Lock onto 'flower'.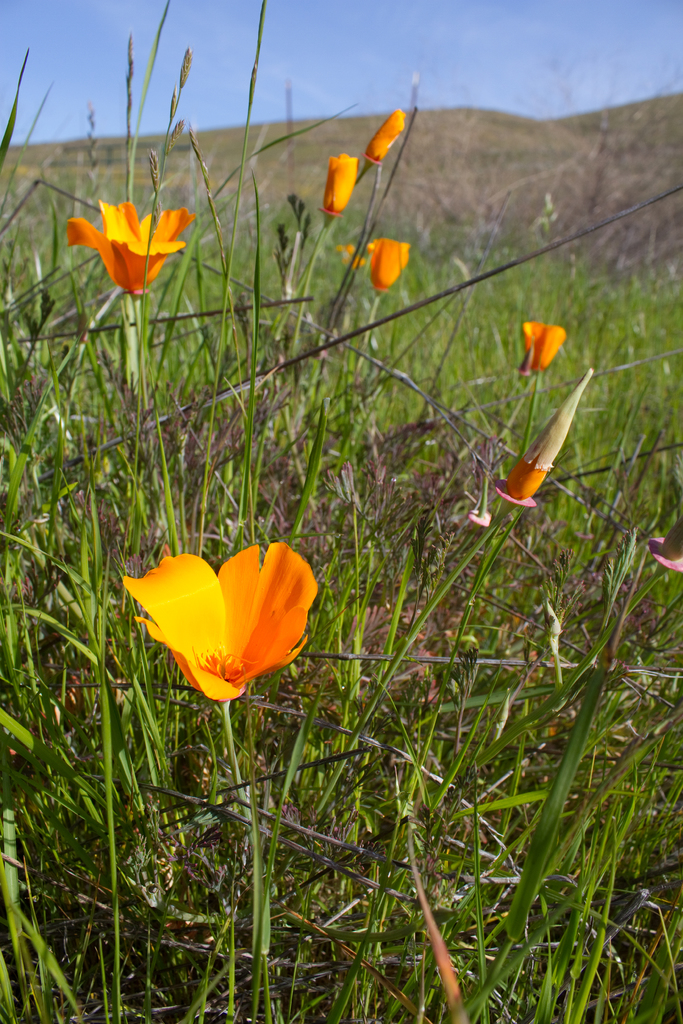
Locked: 522 323 580 371.
